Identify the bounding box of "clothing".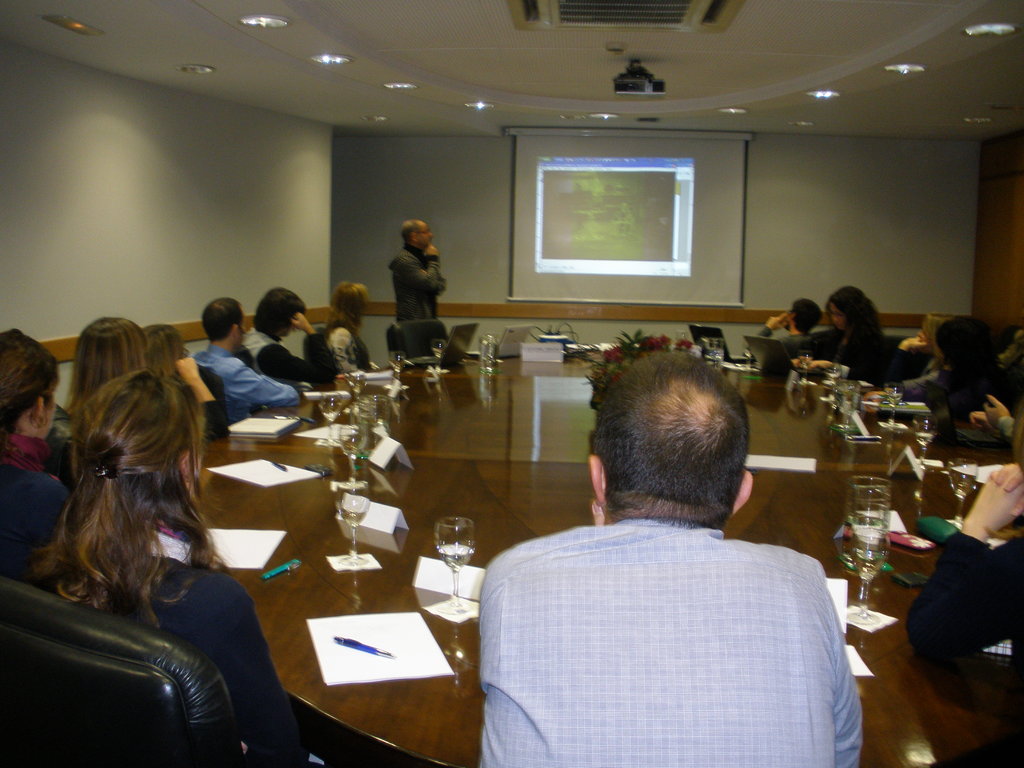
locate(883, 339, 924, 378).
